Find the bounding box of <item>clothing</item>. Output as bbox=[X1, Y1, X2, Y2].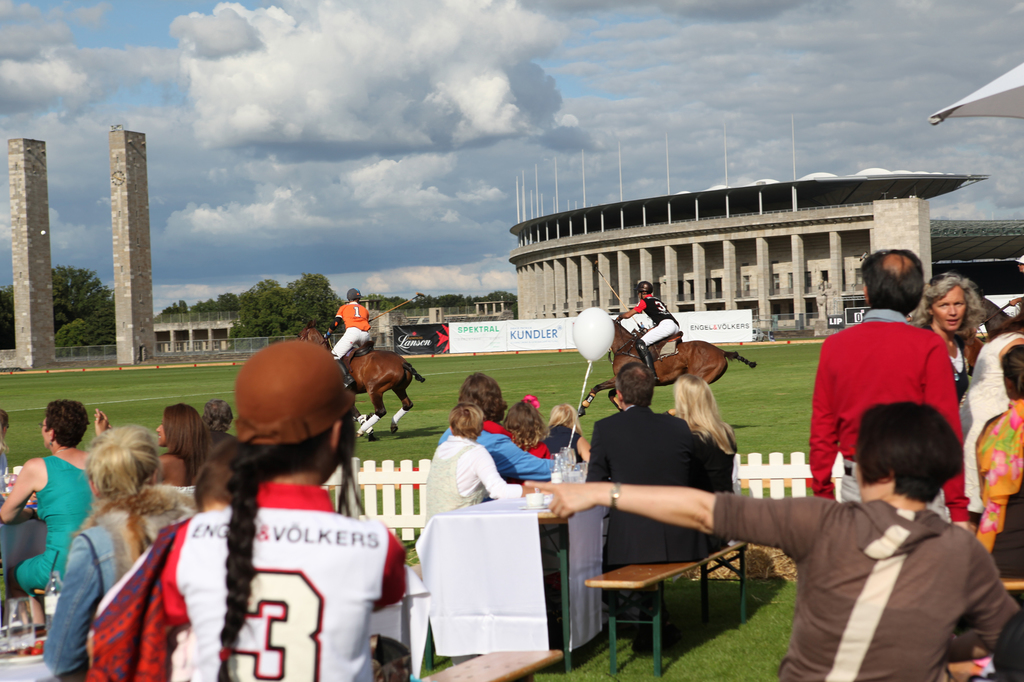
bbox=[0, 455, 110, 605].
